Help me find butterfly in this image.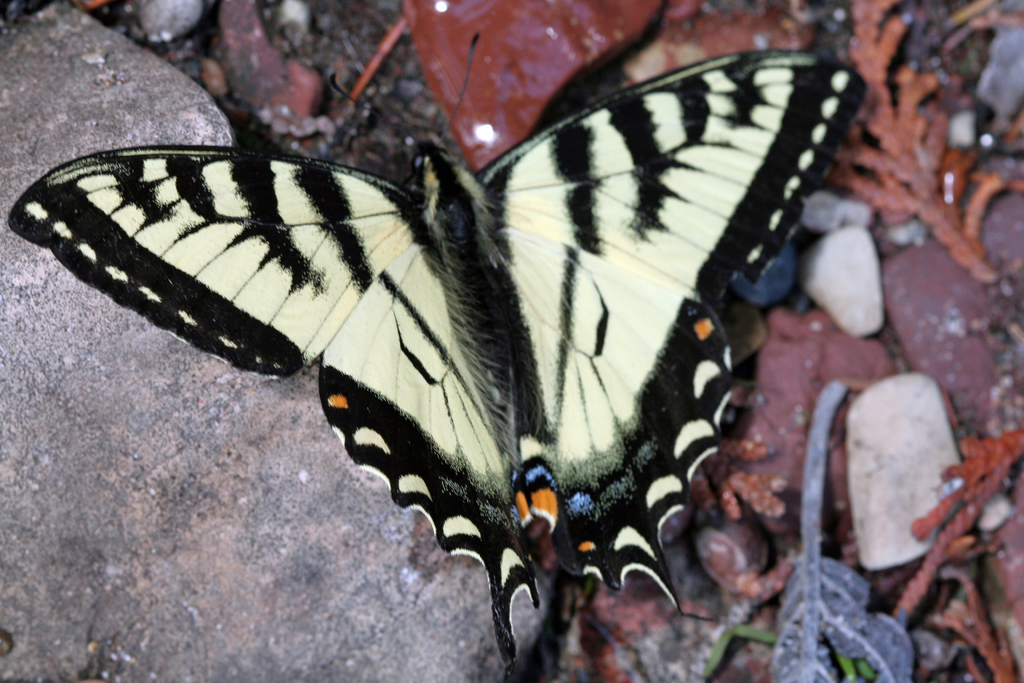
Found it: {"x1": 17, "y1": 0, "x2": 883, "y2": 650}.
